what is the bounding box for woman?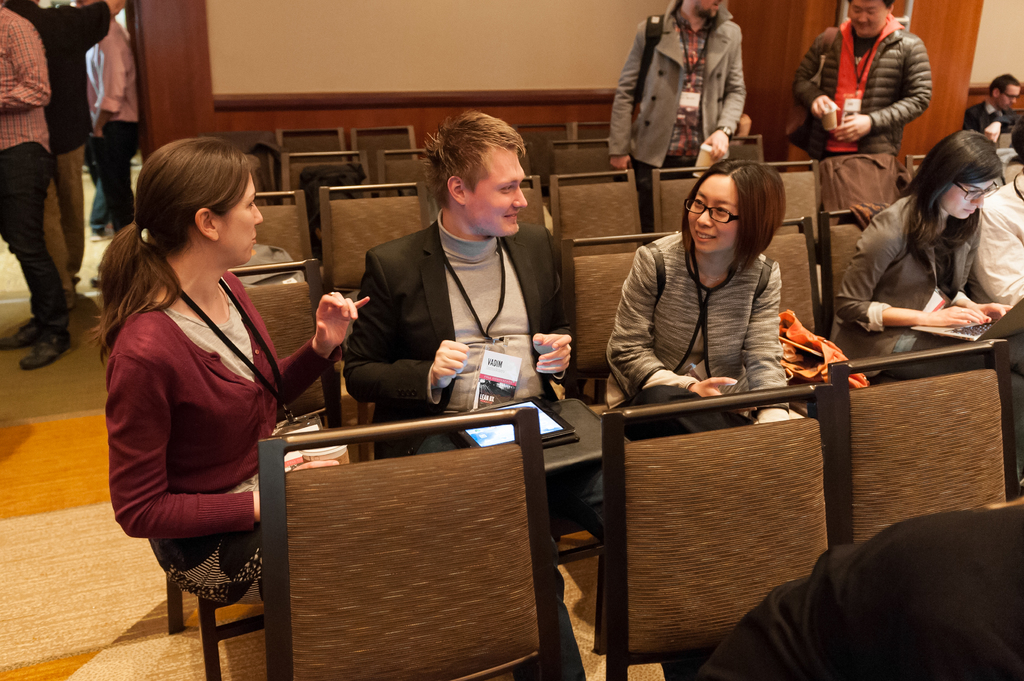
[599, 157, 806, 438].
